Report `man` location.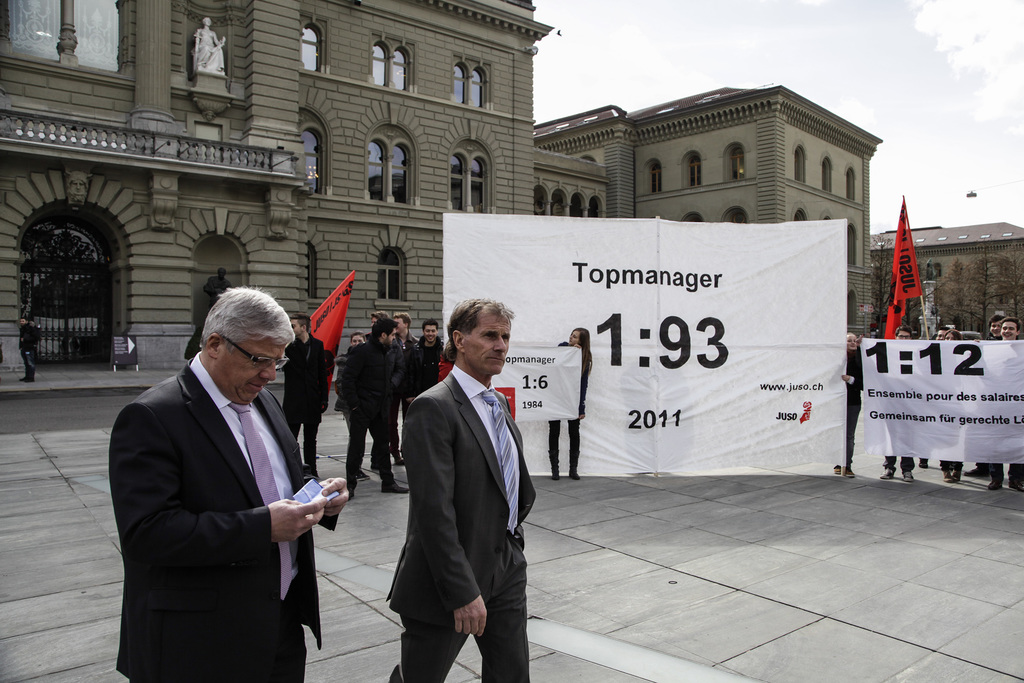
Report: 985:313:1023:494.
